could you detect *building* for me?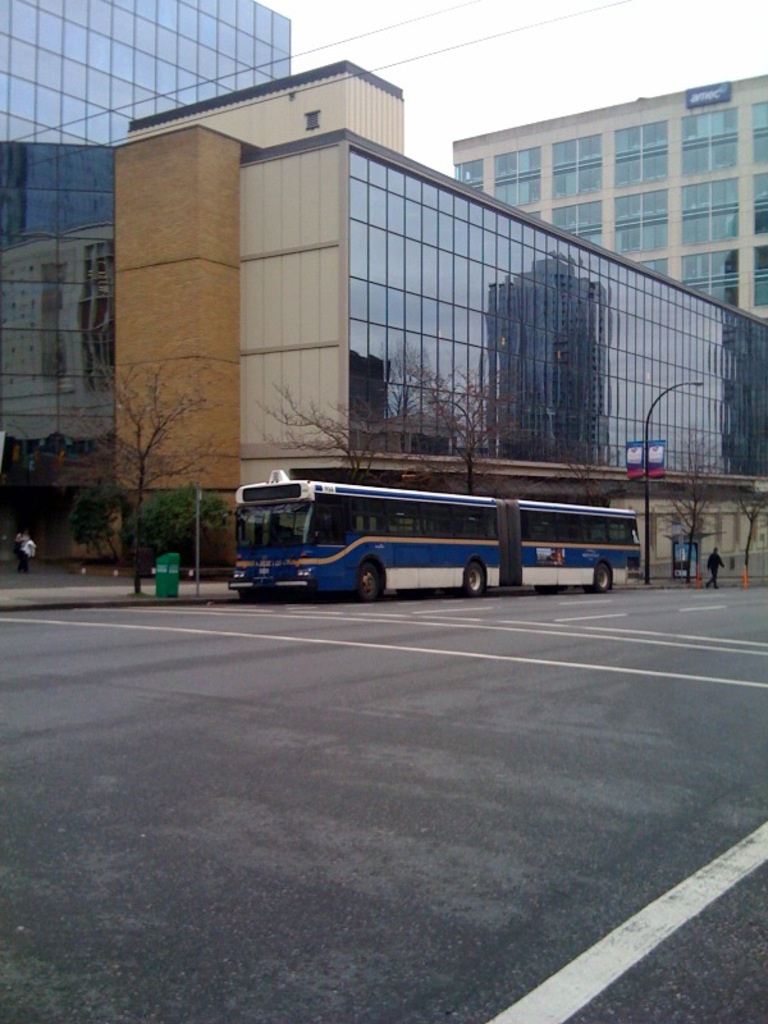
Detection result: [left=0, top=0, right=296, bottom=492].
